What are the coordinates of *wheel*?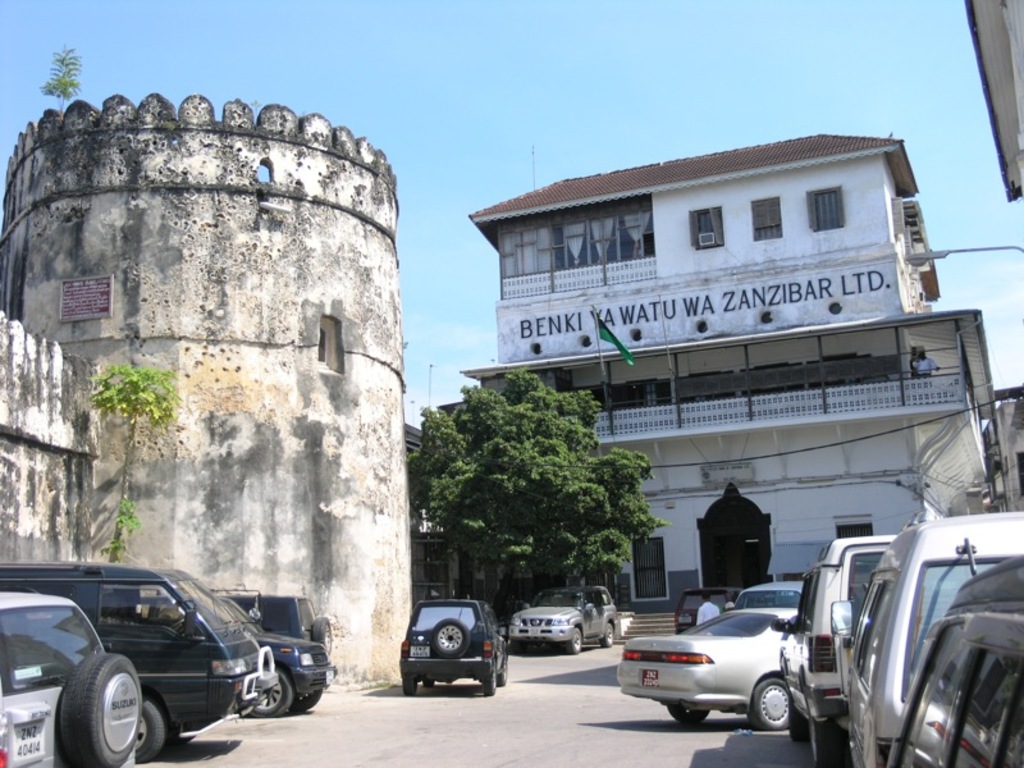
<bbox>47, 666, 137, 760</bbox>.
